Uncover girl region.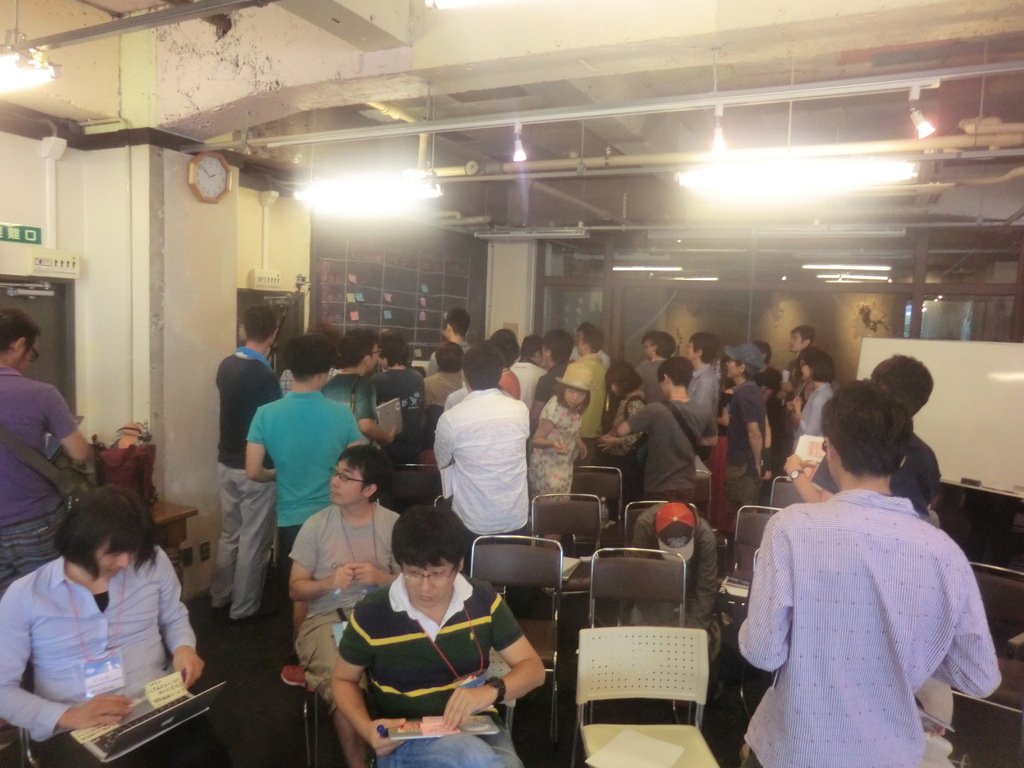
Uncovered: bbox(0, 487, 195, 737).
